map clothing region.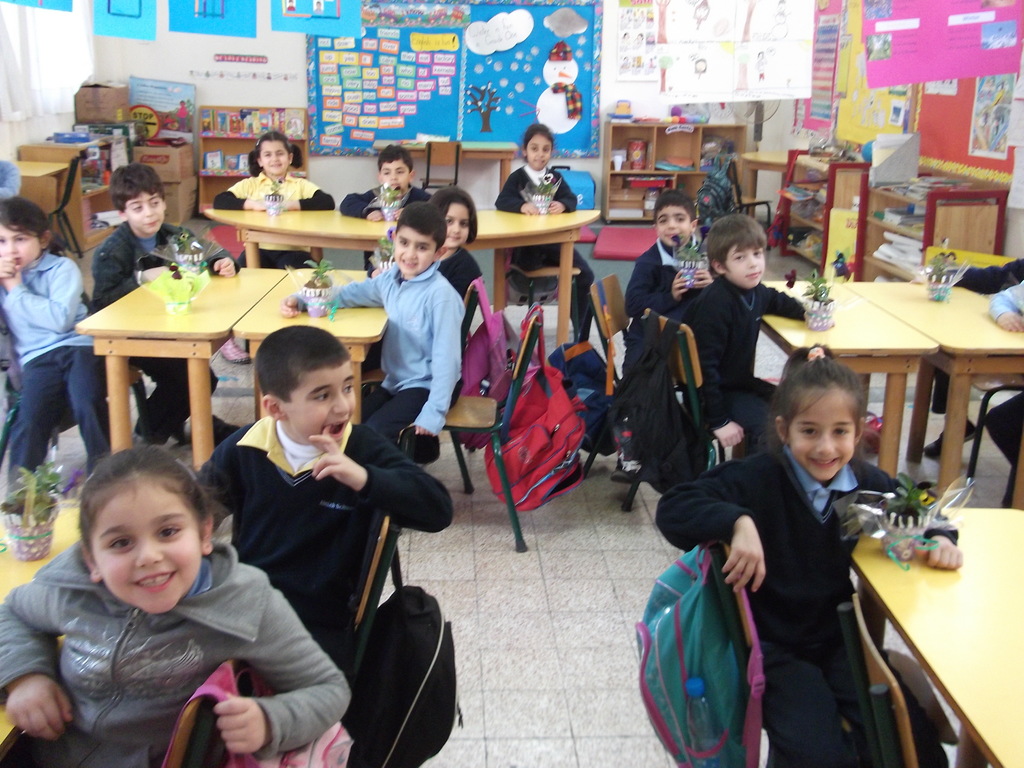
Mapped to [x1=318, y1=257, x2=465, y2=461].
